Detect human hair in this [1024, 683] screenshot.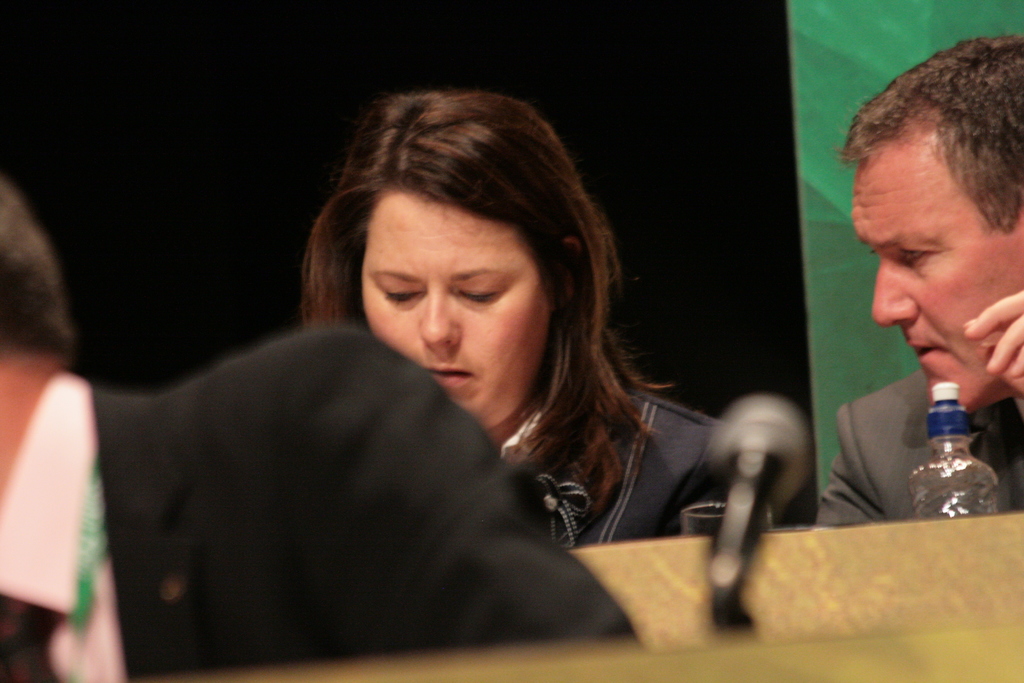
Detection: x1=305 y1=86 x2=672 y2=515.
